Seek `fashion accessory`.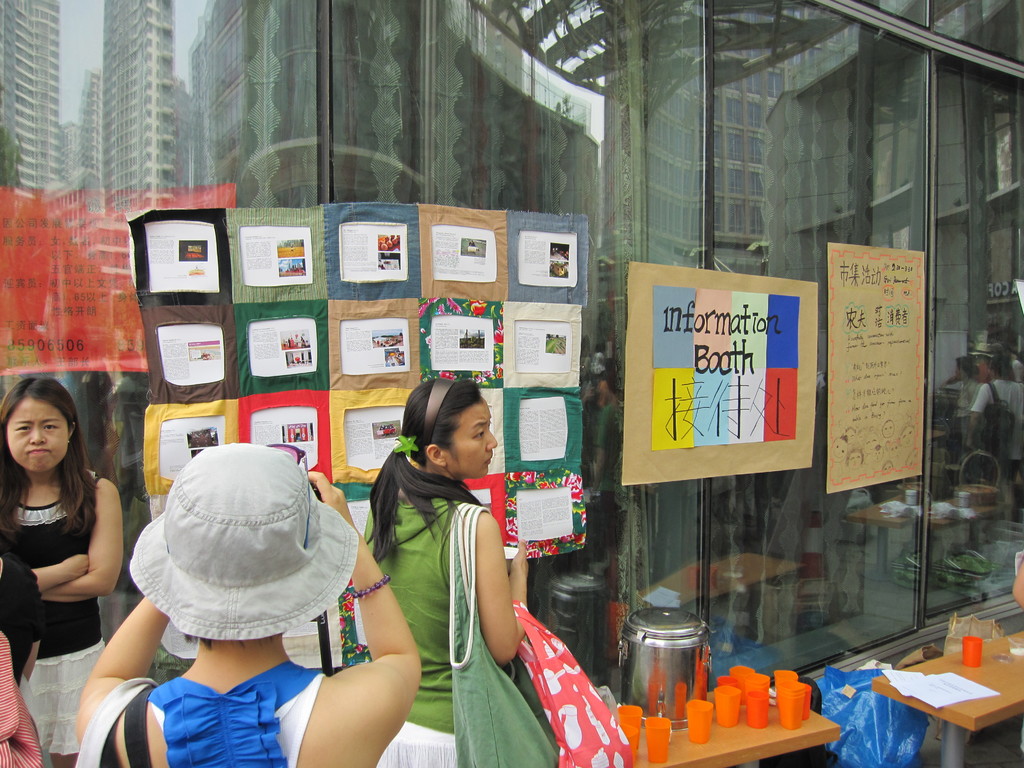
126 441 363 641.
